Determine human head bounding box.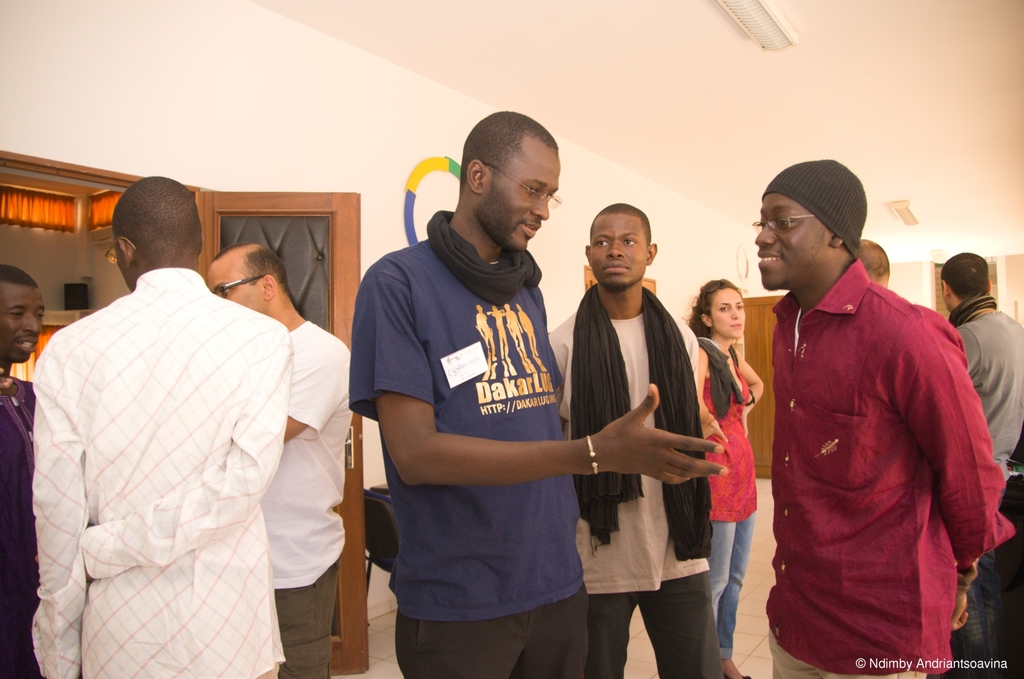
Determined: detection(584, 201, 657, 291).
